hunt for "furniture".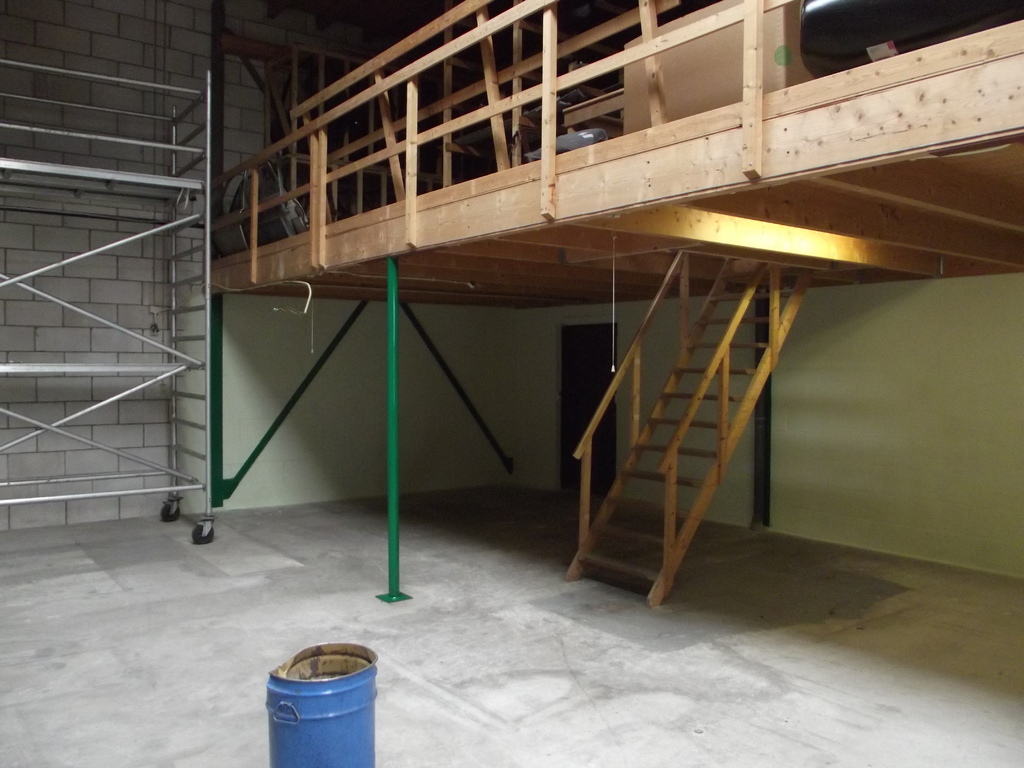
Hunted down at BBox(564, 86, 624, 141).
